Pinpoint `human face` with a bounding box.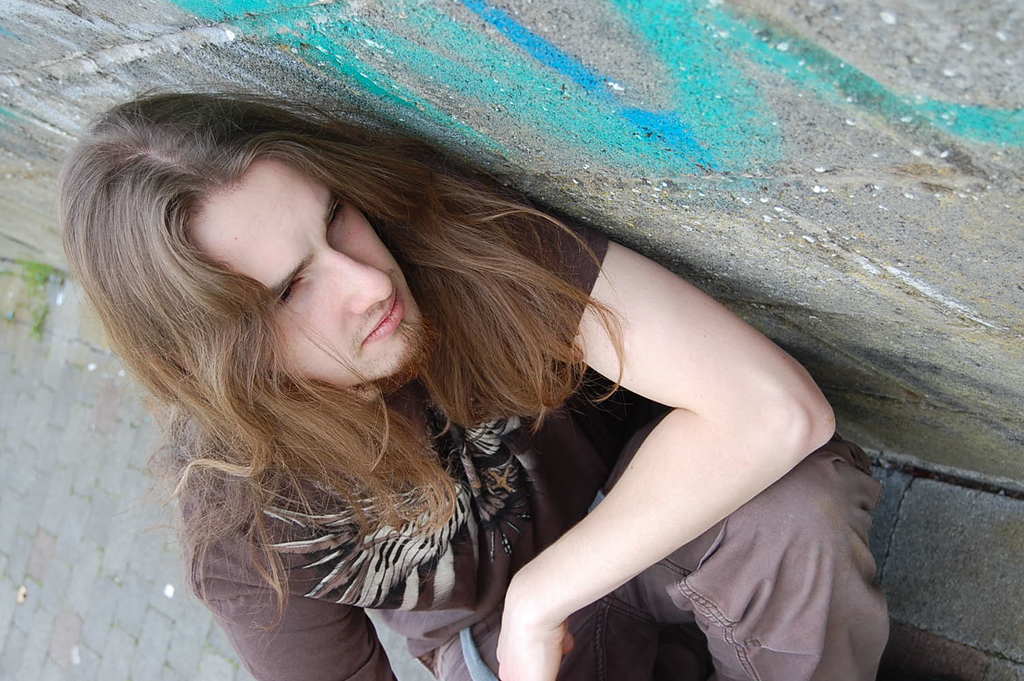
183 147 425 387.
